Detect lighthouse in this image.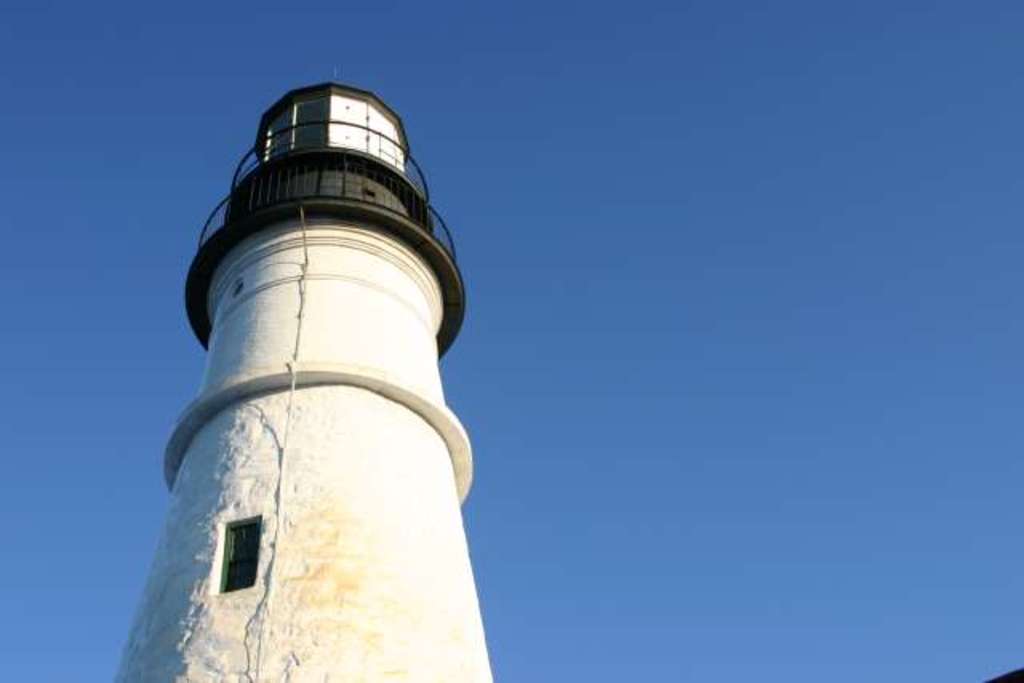
Detection: locate(125, 43, 496, 682).
